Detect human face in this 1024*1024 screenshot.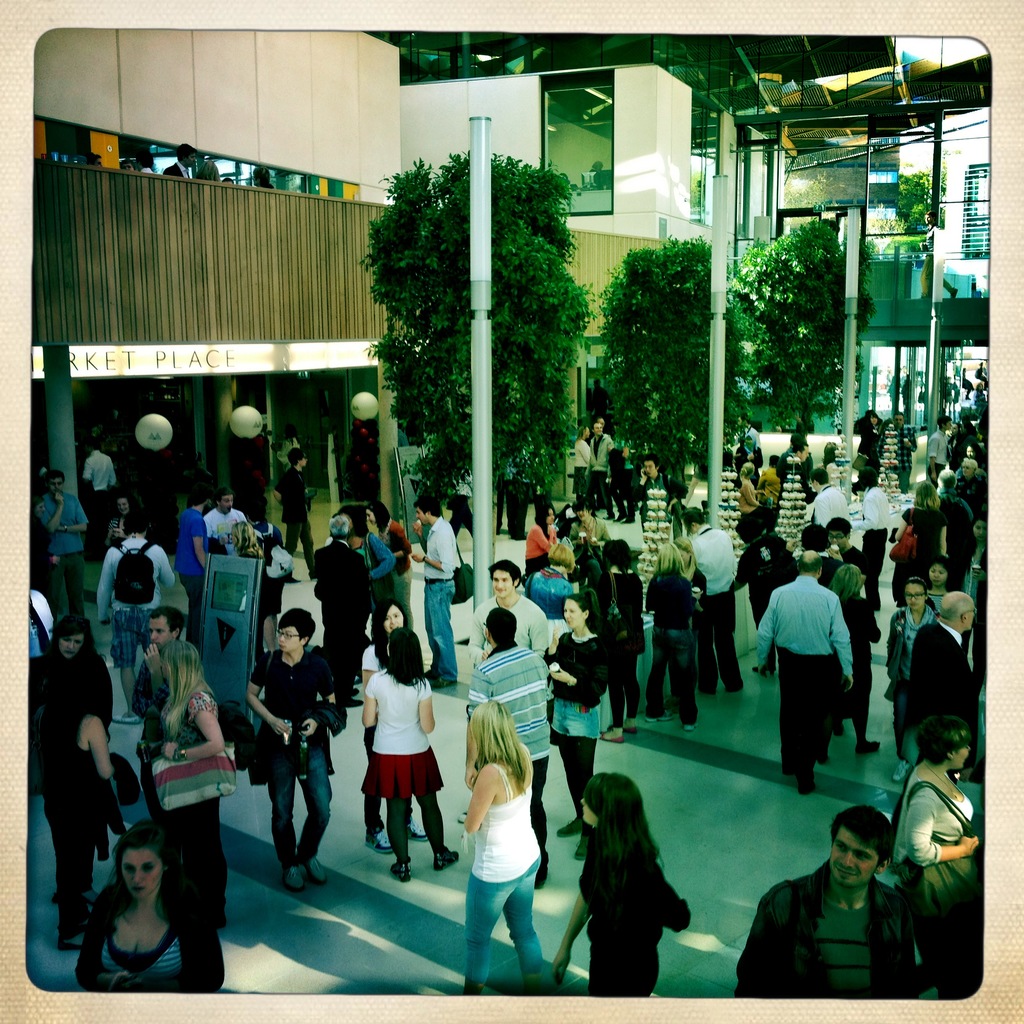
Detection: bbox=[298, 452, 308, 468].
